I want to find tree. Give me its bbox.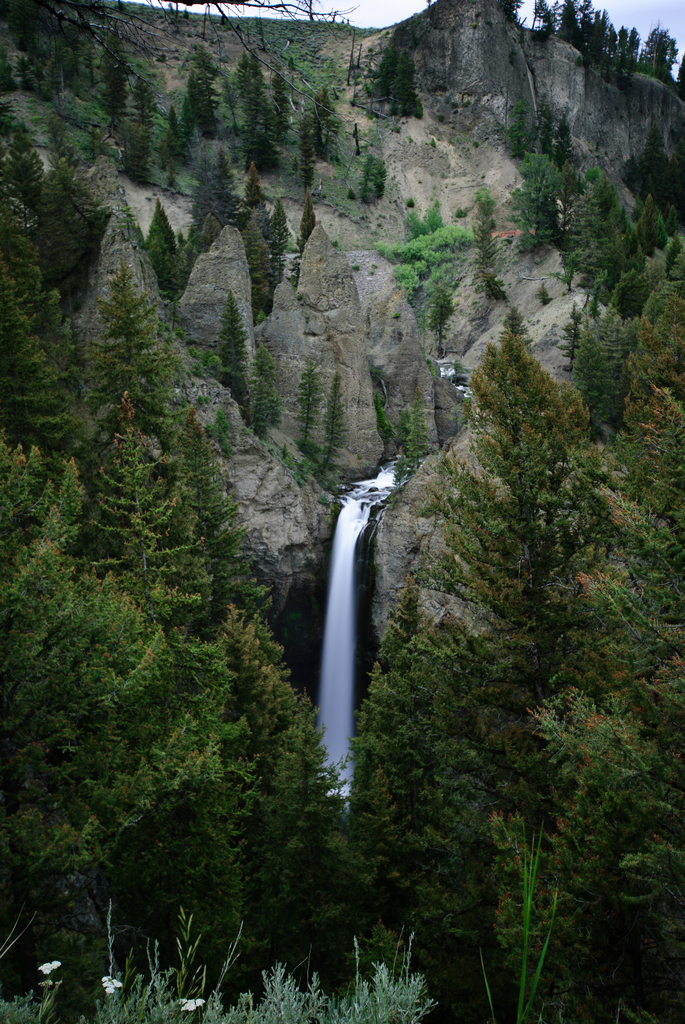
BBox(0, 218, 97, 451).
